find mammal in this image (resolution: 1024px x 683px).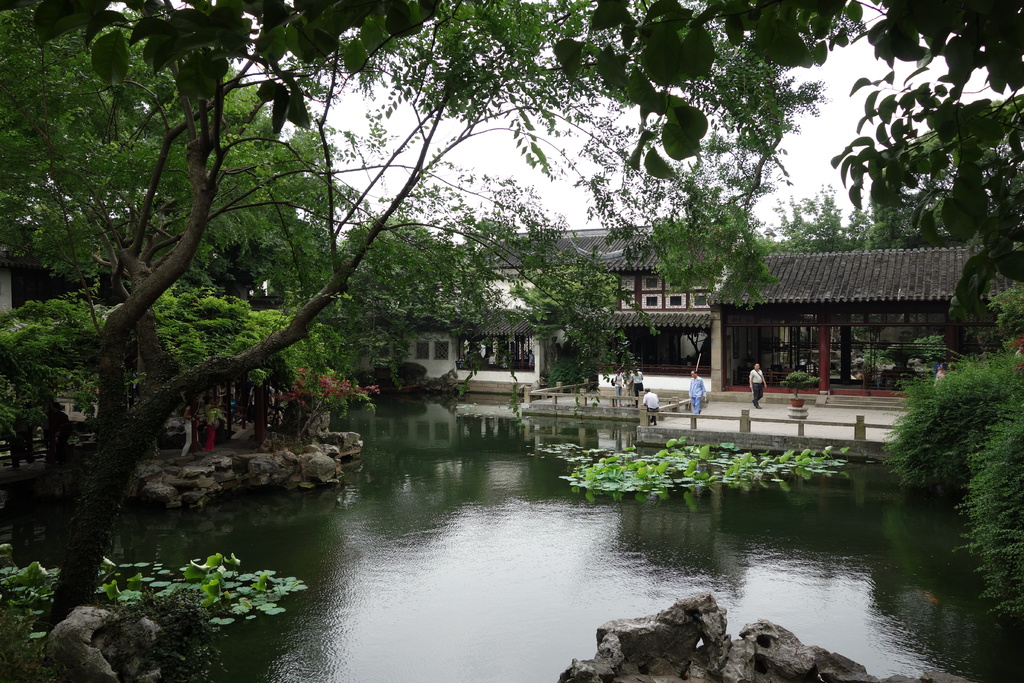
x1=528, y1=348, x2=532, y2=365.
